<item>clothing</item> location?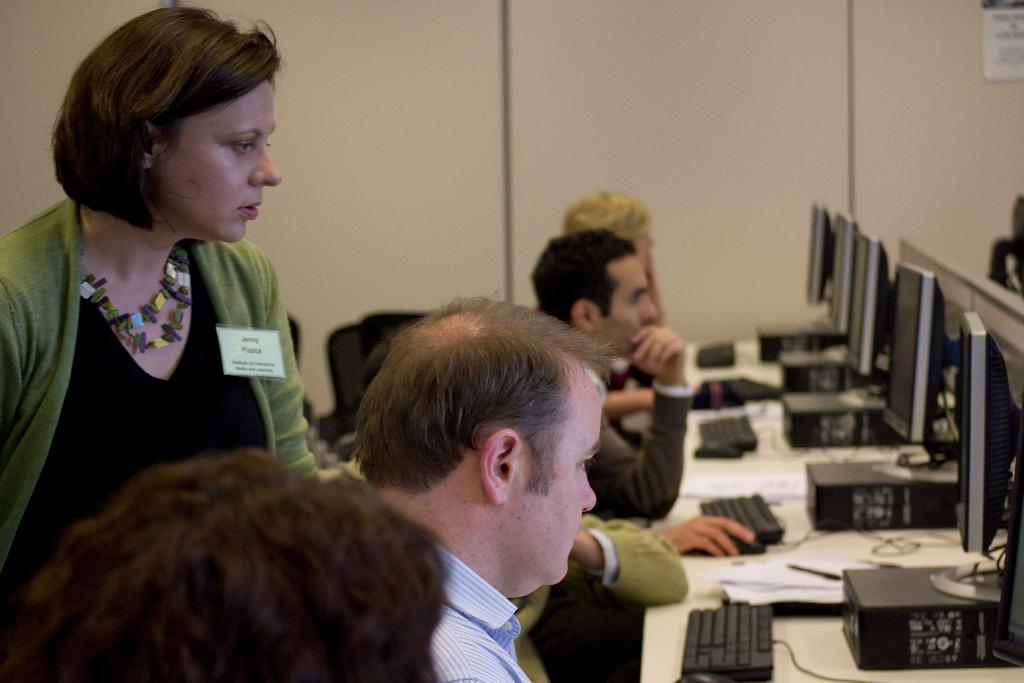
crop(428, 540, 534, 682)
